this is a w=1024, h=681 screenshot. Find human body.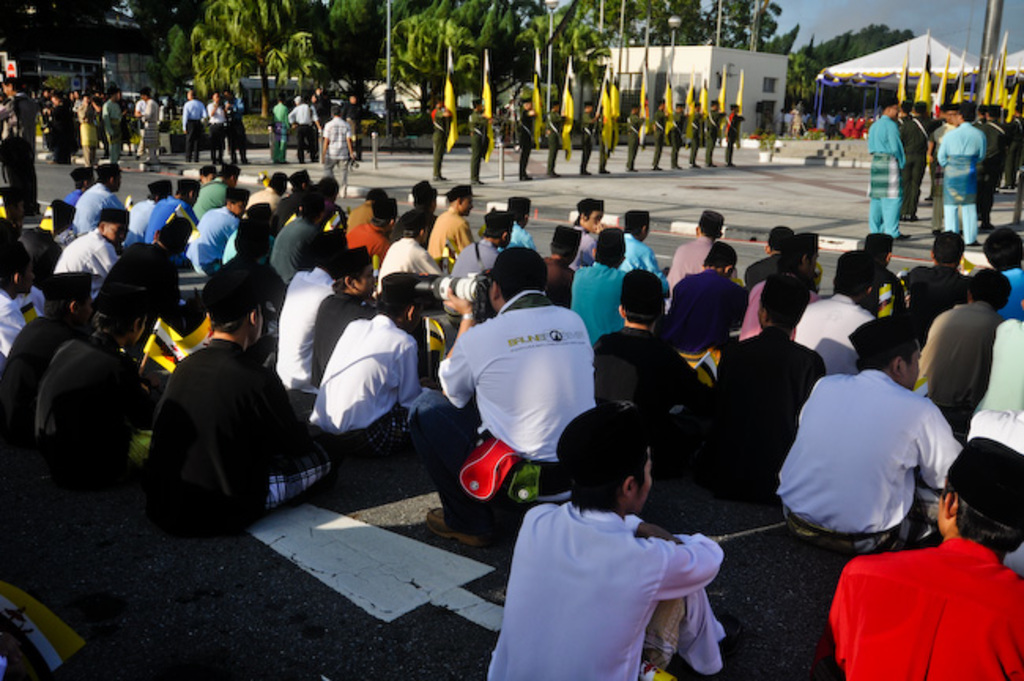
Bounding box: locate(364, 181, 395, 216).
